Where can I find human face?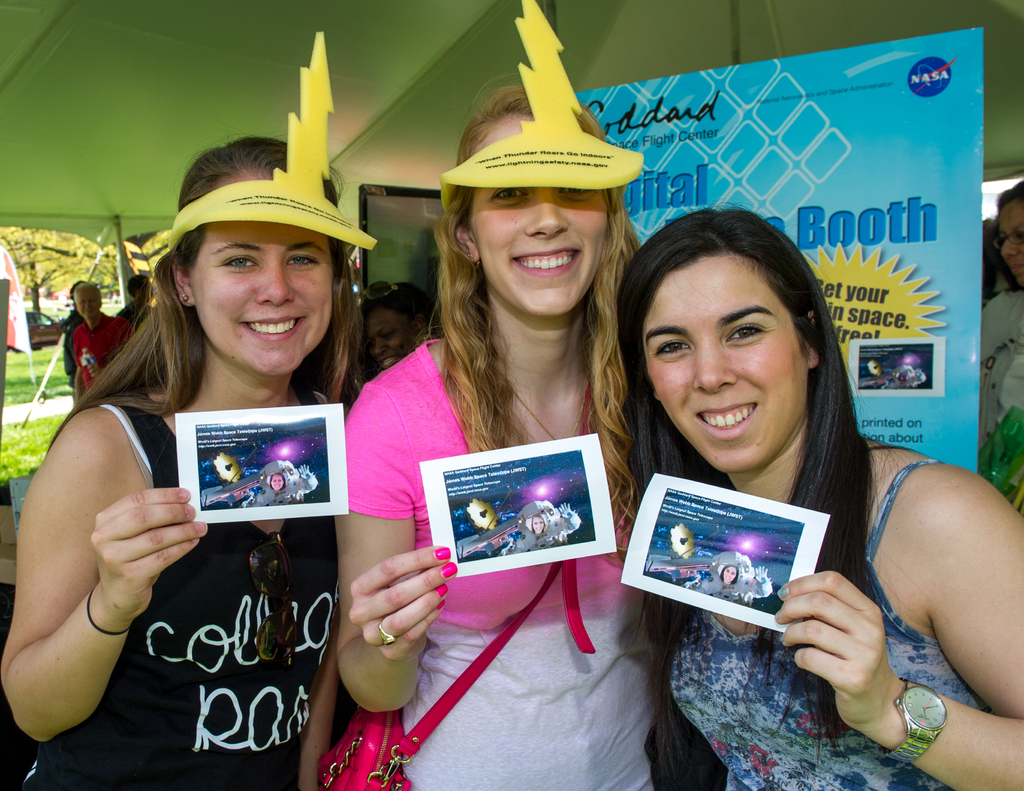
You can find it at detection(369, 314, 420, 368).
